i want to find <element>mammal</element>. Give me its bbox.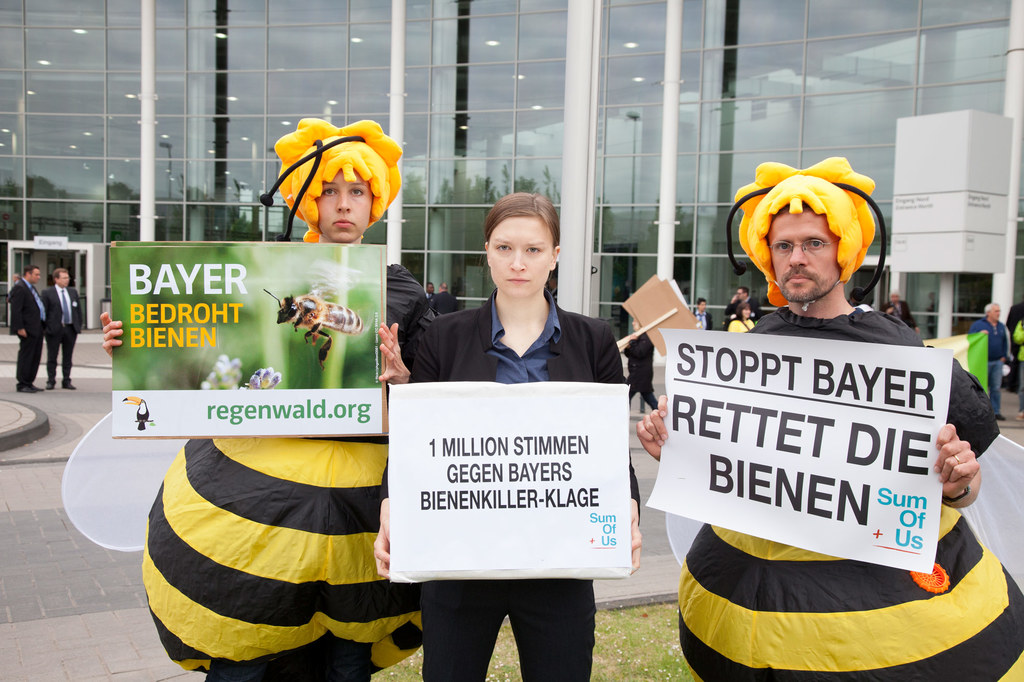
(left=44, top=267, right=85, bottom=390).
